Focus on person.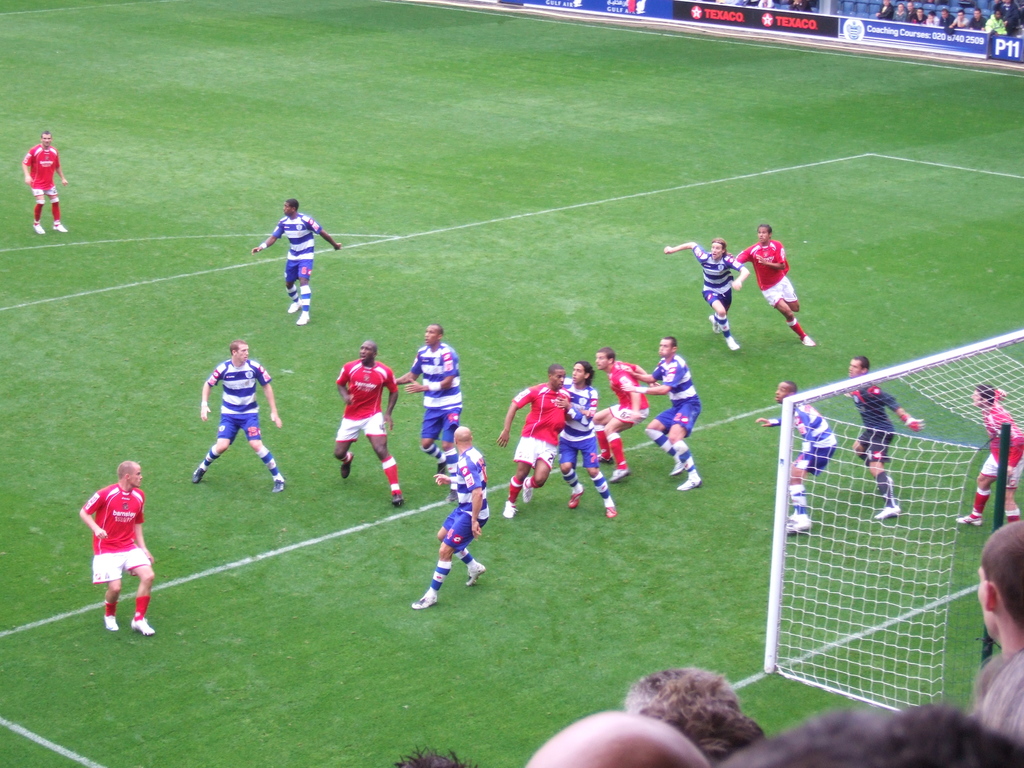
Focused at bbox=(623, 331, 708, 491).
